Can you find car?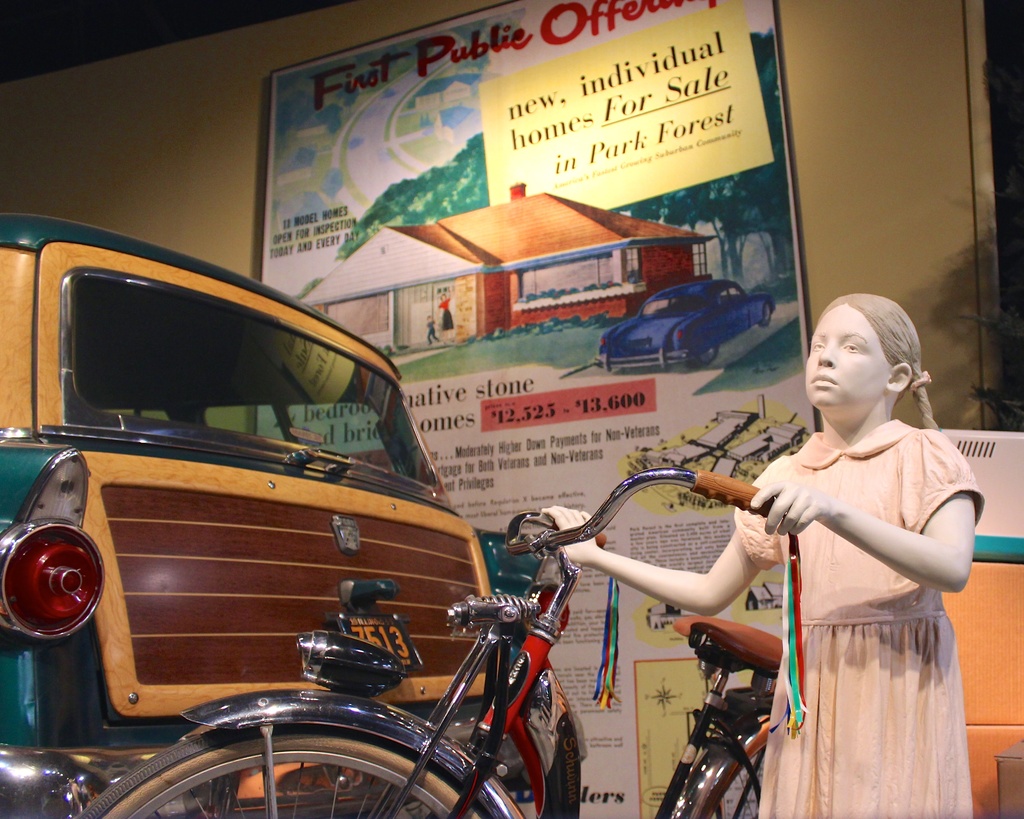
Yes, bounding box: BBox(603, 271, 778, 375).
